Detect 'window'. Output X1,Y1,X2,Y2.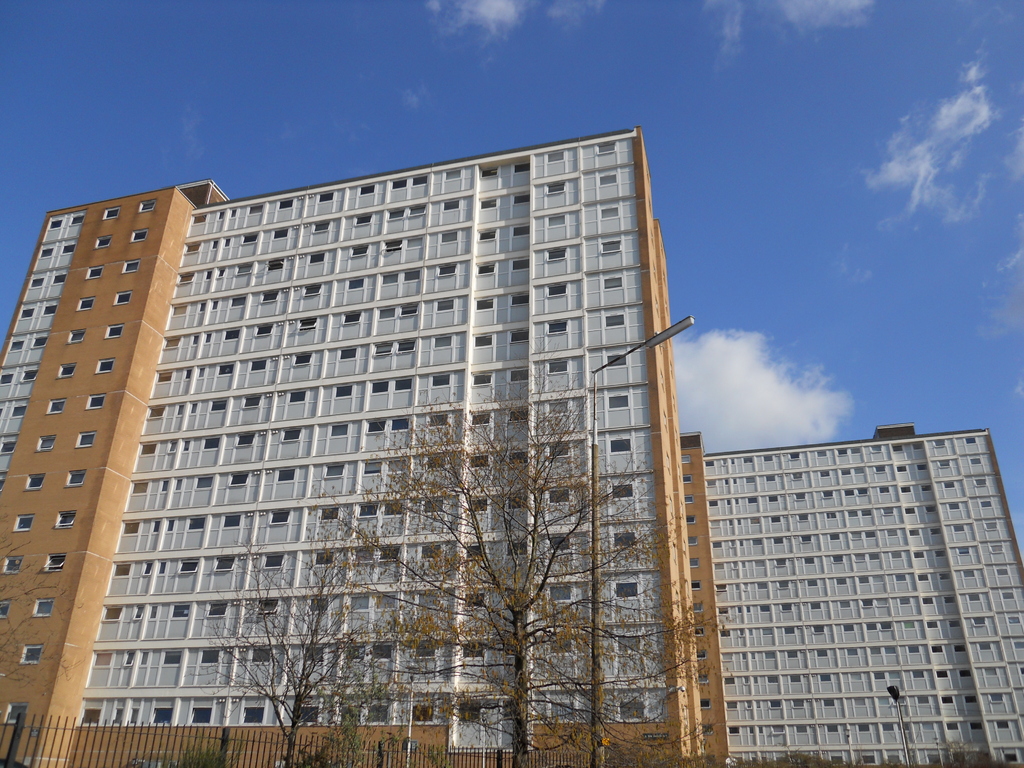
197,301,208,314.
